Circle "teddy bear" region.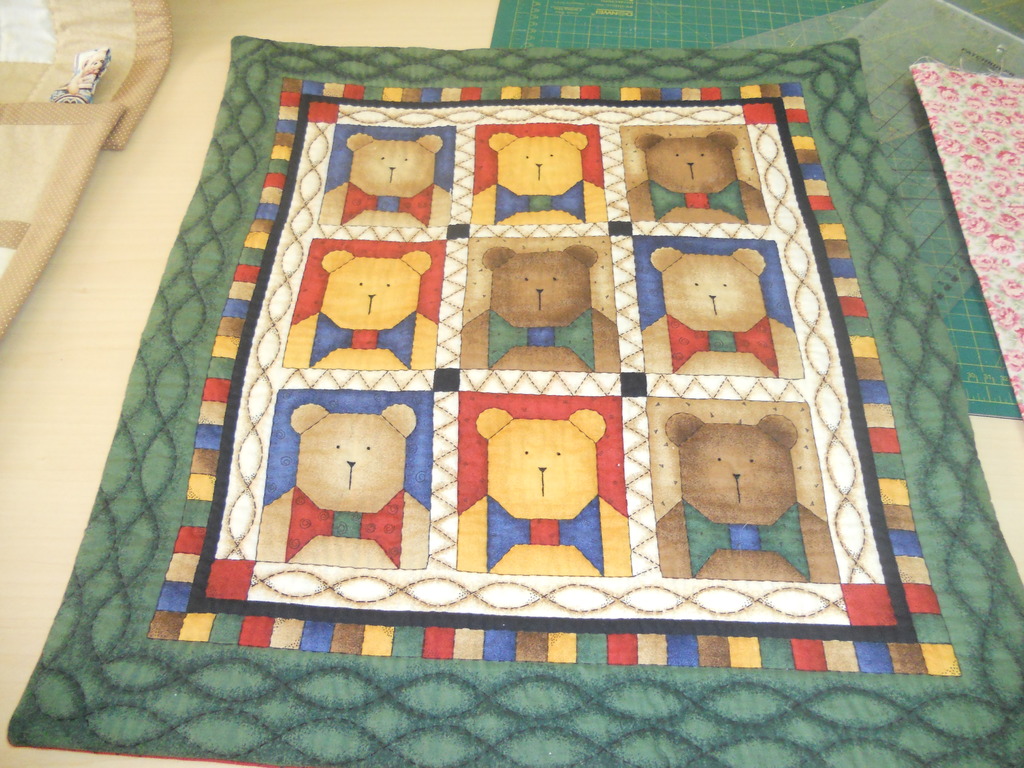
Region: box(258, 400, 428, 569).
